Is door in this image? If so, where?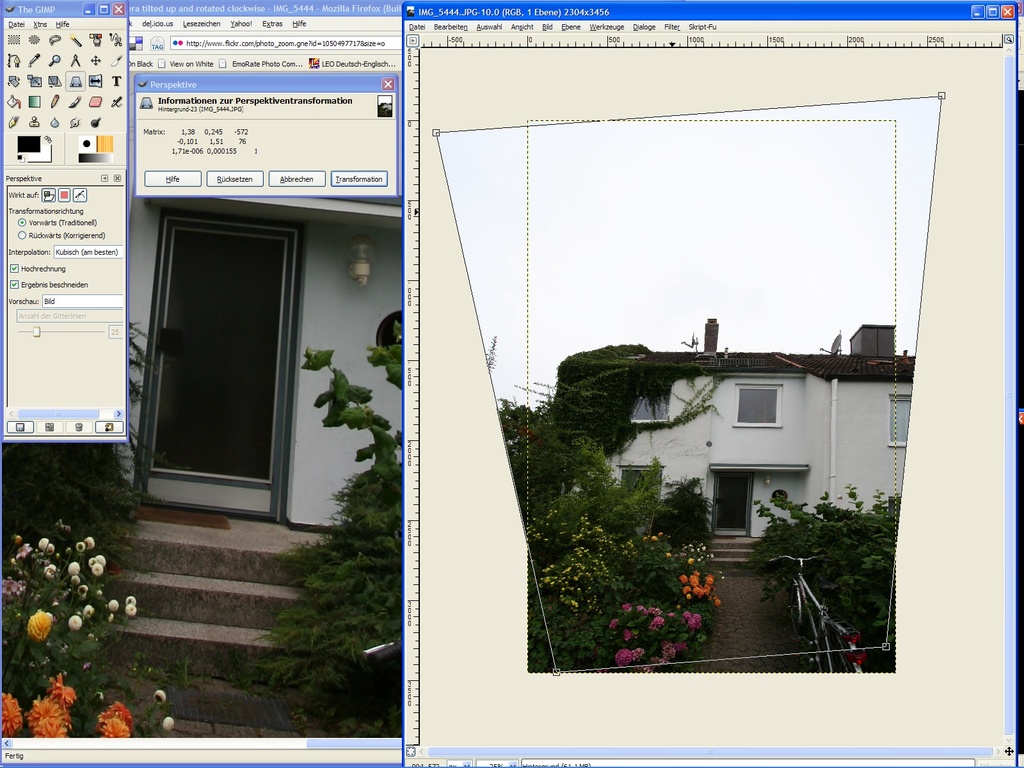
Yes, at x1=714, y1=475, x2=750, y2=532.
